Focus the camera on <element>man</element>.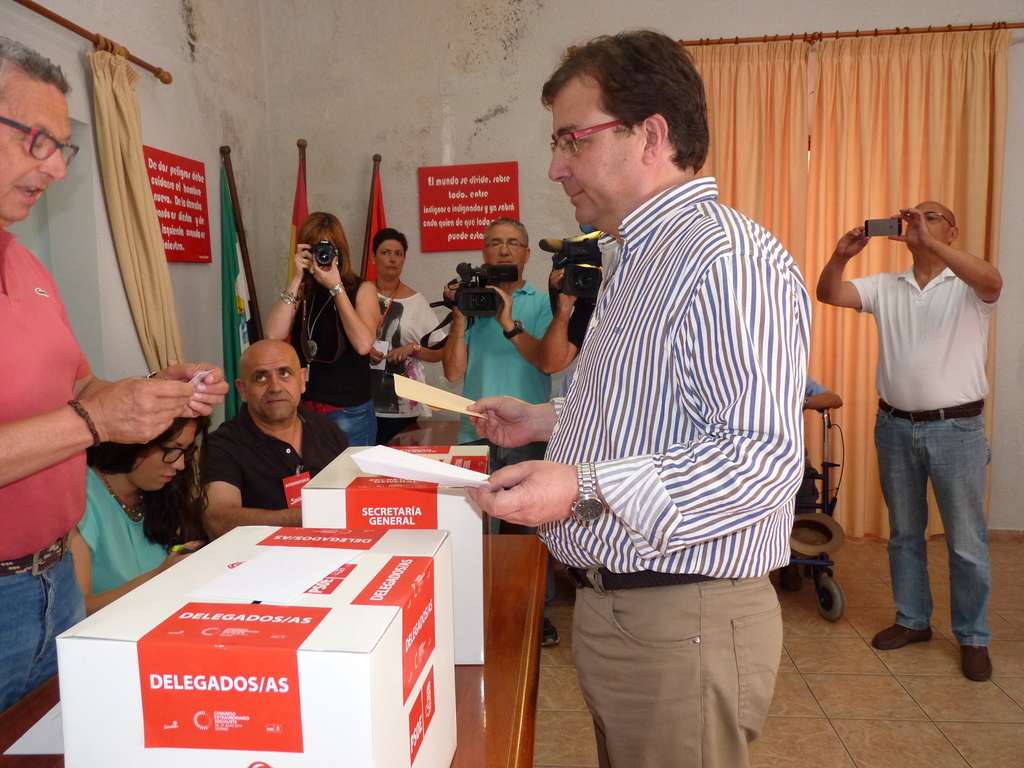
Focus region: select_region(504, 48, 831, 742).
